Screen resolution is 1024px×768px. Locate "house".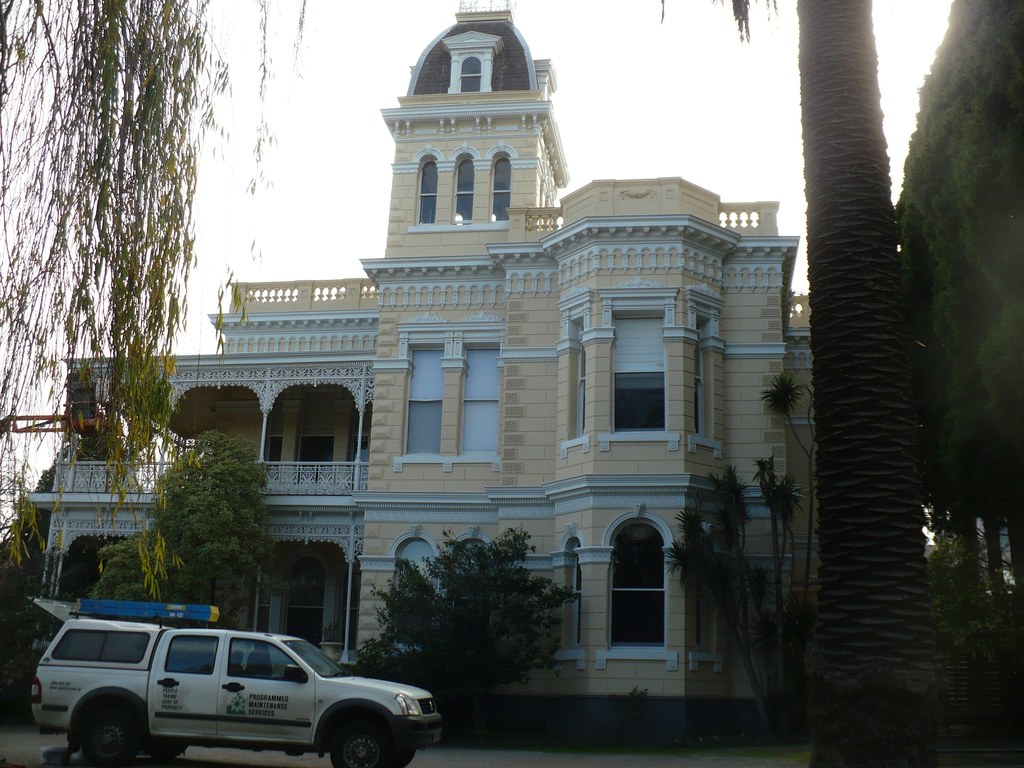
25:0:808:696.
